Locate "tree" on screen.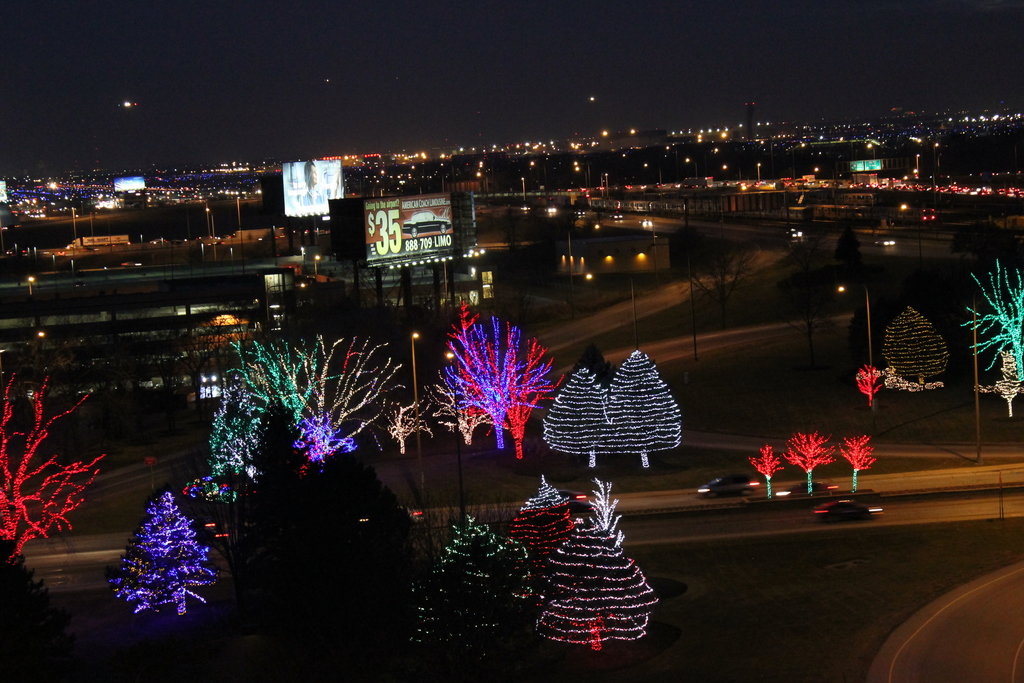
On screen at 515:477:571:559.
